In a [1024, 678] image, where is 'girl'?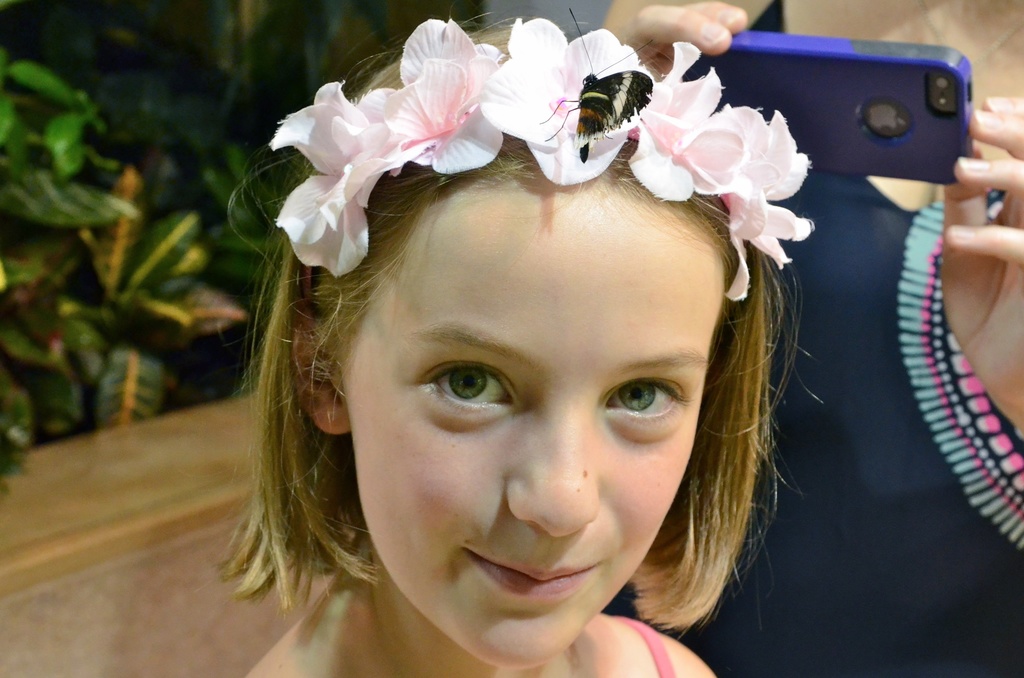
(204, 13, 816, 677).
